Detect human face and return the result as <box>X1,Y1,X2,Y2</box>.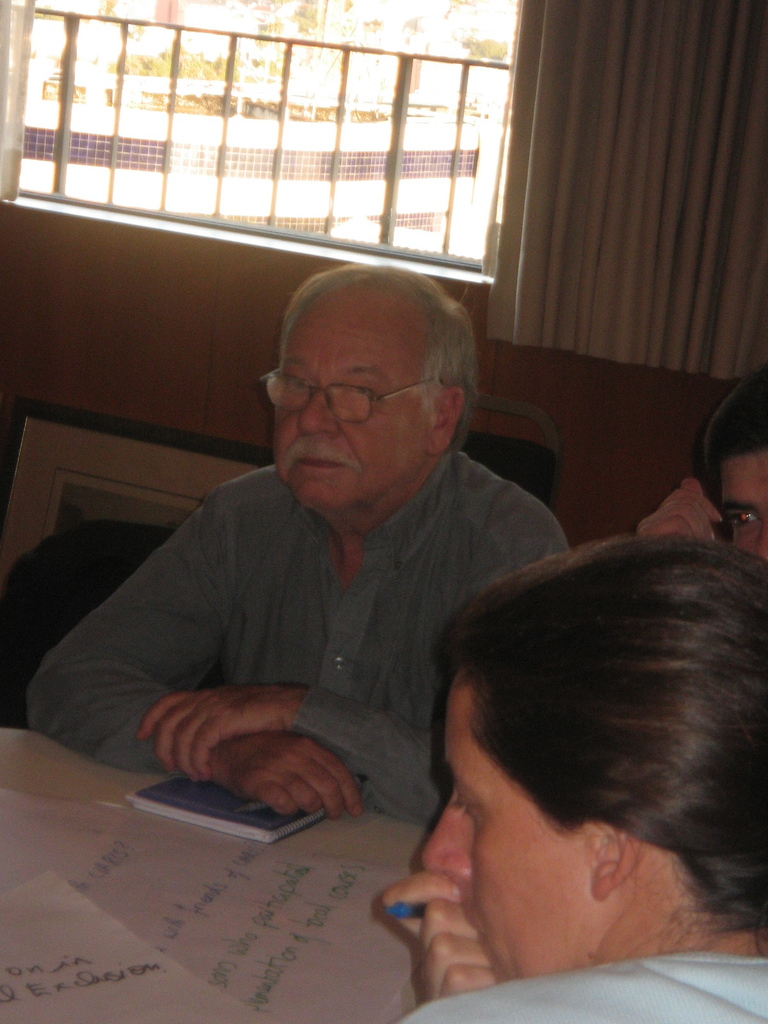
<box>278,283,432,517</box>.
